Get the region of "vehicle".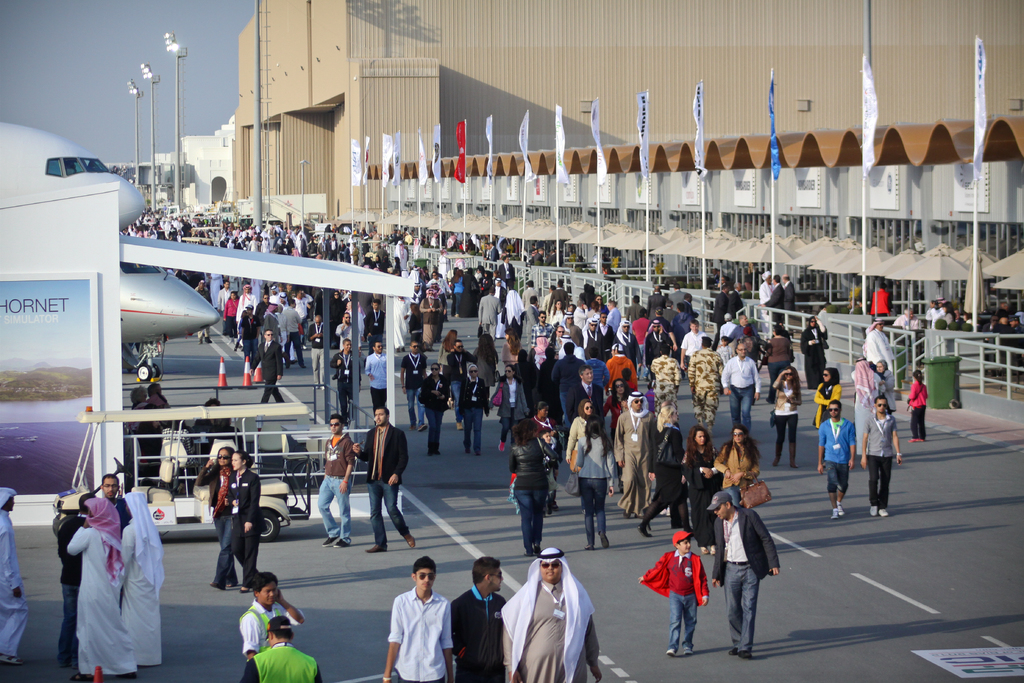
BBox(0, 120, 143, 233).
